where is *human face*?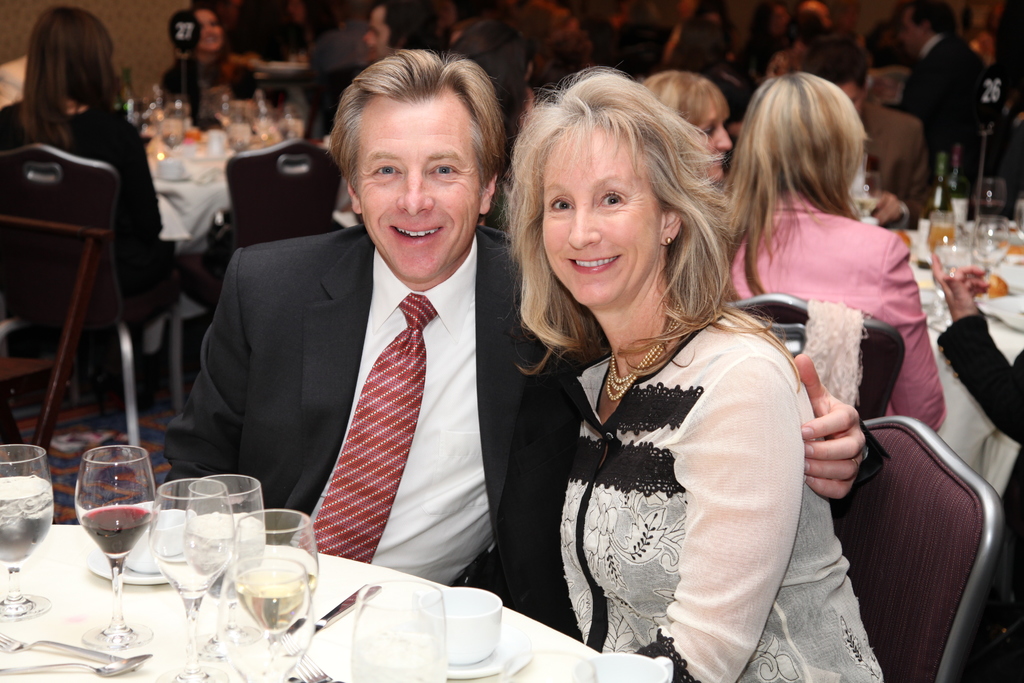
rect(899, 7, 924, 54).
